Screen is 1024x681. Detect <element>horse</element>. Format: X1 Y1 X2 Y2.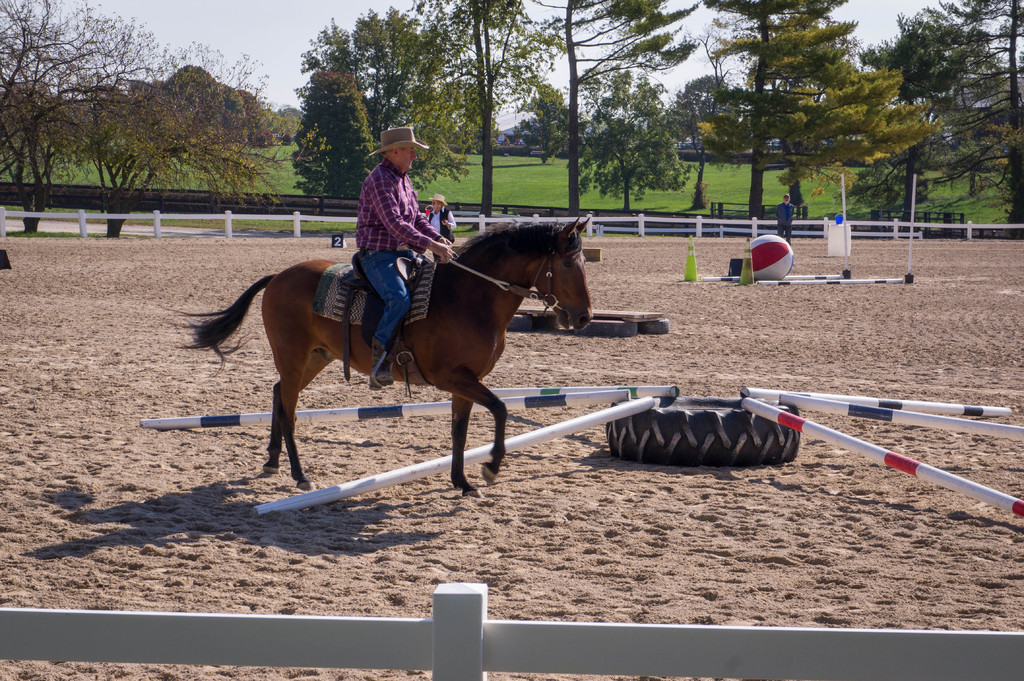
163 215 598 500.
